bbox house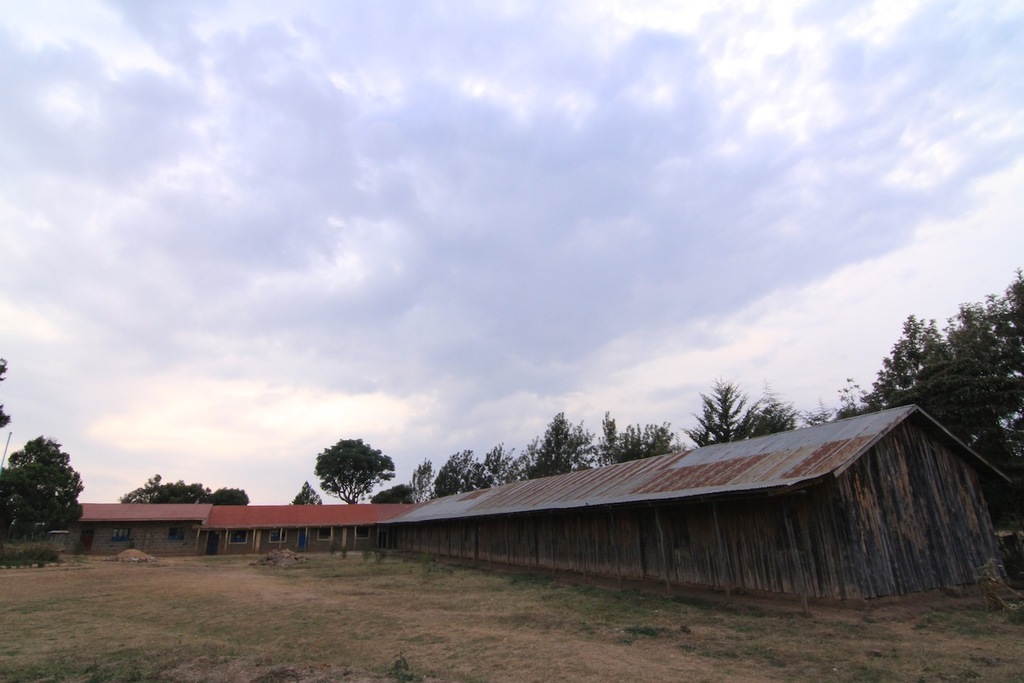
201:504:413:546
